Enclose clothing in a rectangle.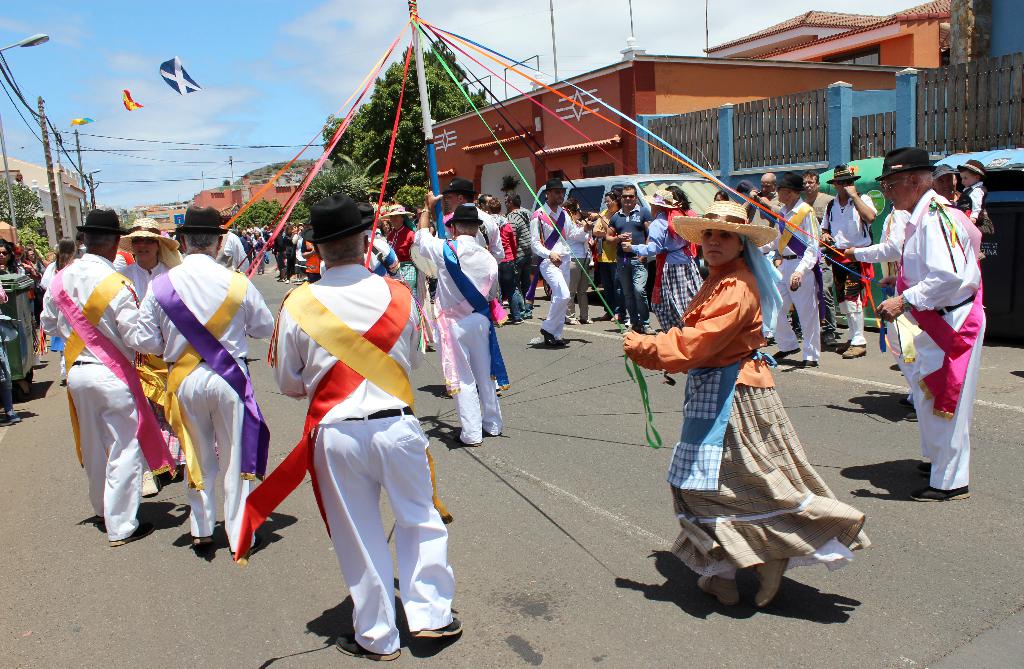
bbox(528, 197, 586, 337).
